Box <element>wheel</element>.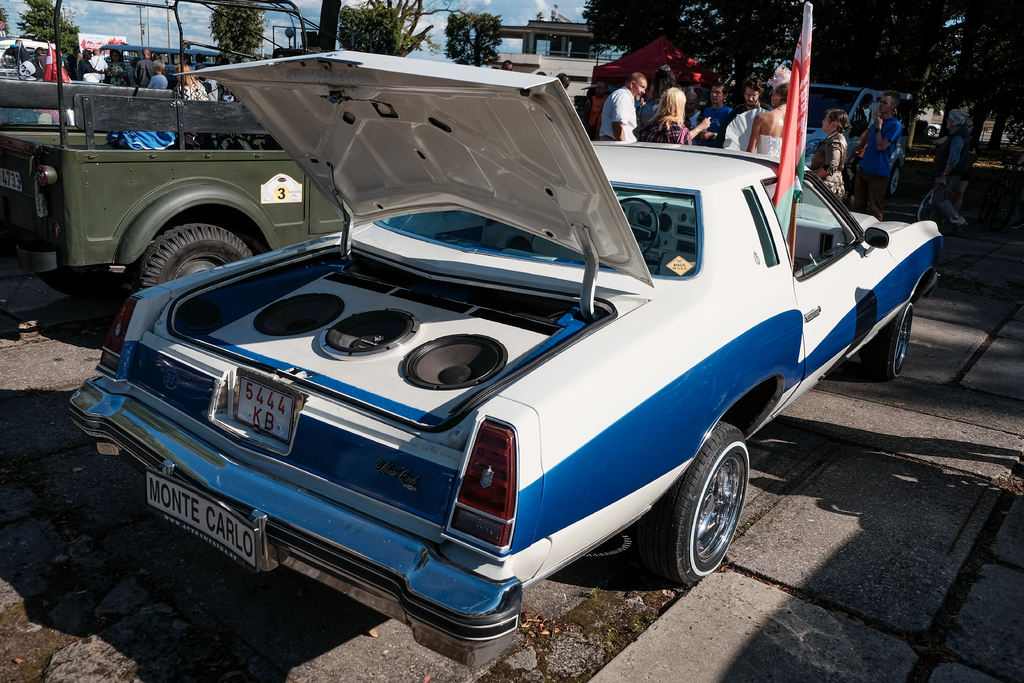
left=40, top=264, right=129, bottom=298.
